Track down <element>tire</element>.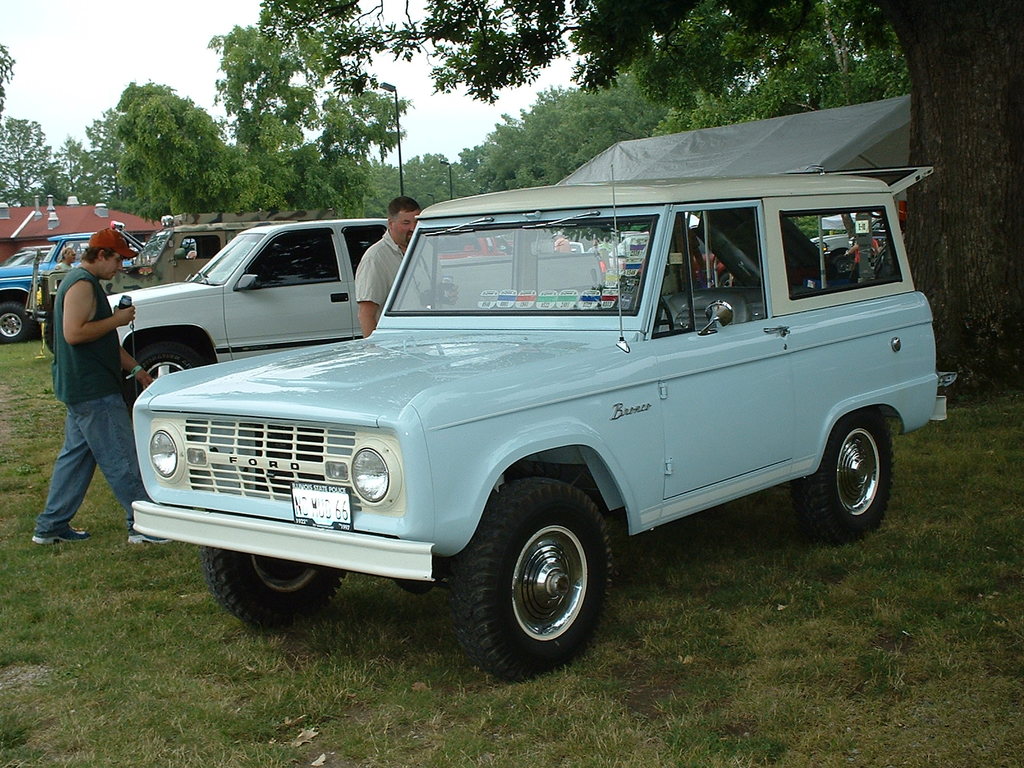
Tracked to <bbox>794, 408, 894, 543</bbox>.
